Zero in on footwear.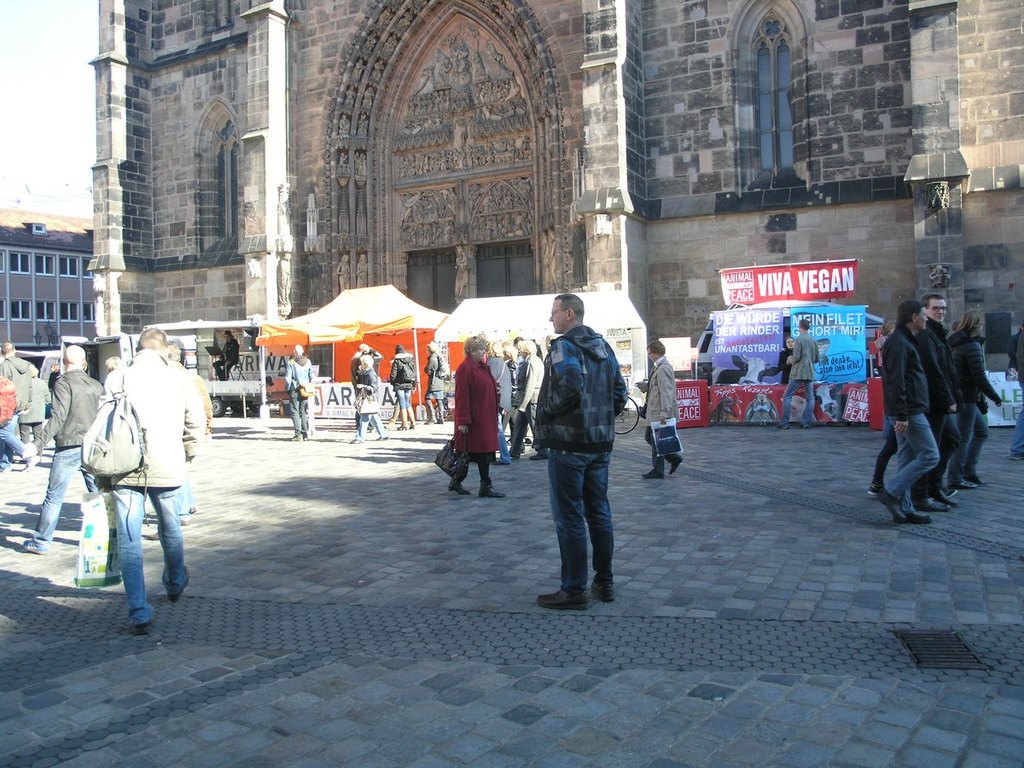
Zeroed in: bbox(166, 563, 192, 601).
